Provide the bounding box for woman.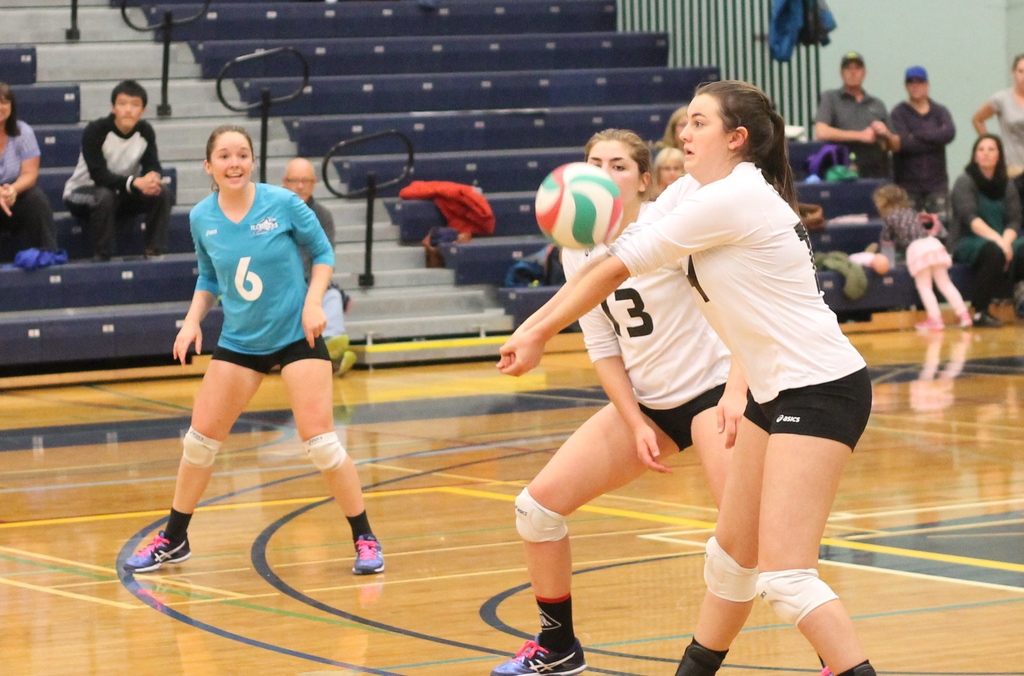
x1=507 y1=120 x2=750 y2=675.
